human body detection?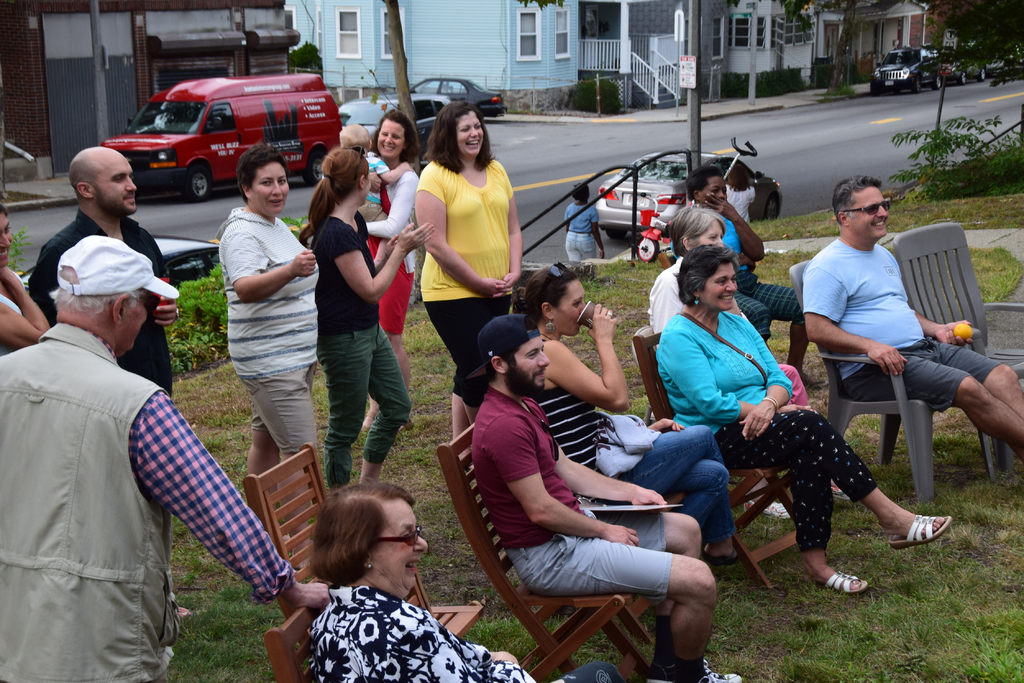
pyautogui.locateOnScreen(342, 97, 419, 401)
